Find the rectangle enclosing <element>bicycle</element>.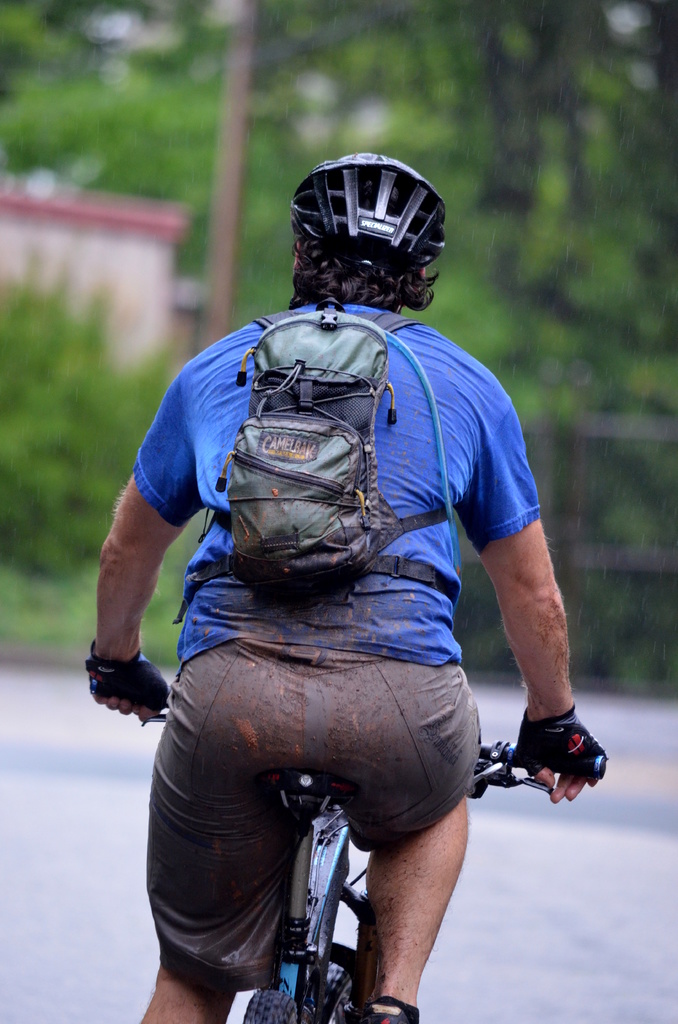
BBox(71, 673, 619, 1016).
